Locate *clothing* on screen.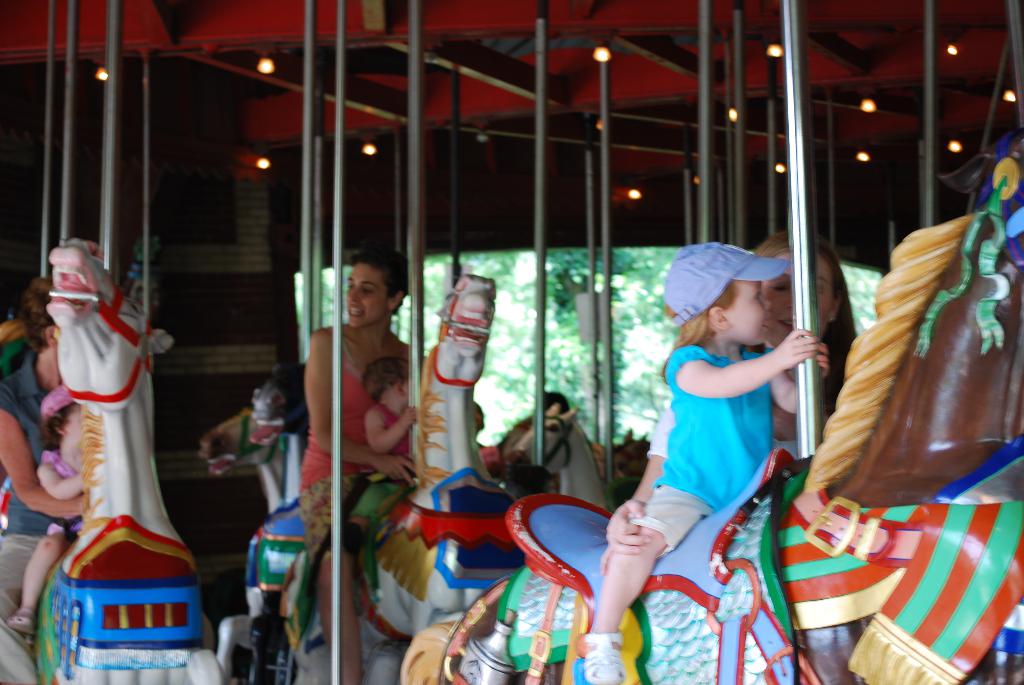
On screen at BBox(42, 447, 85, 545).
